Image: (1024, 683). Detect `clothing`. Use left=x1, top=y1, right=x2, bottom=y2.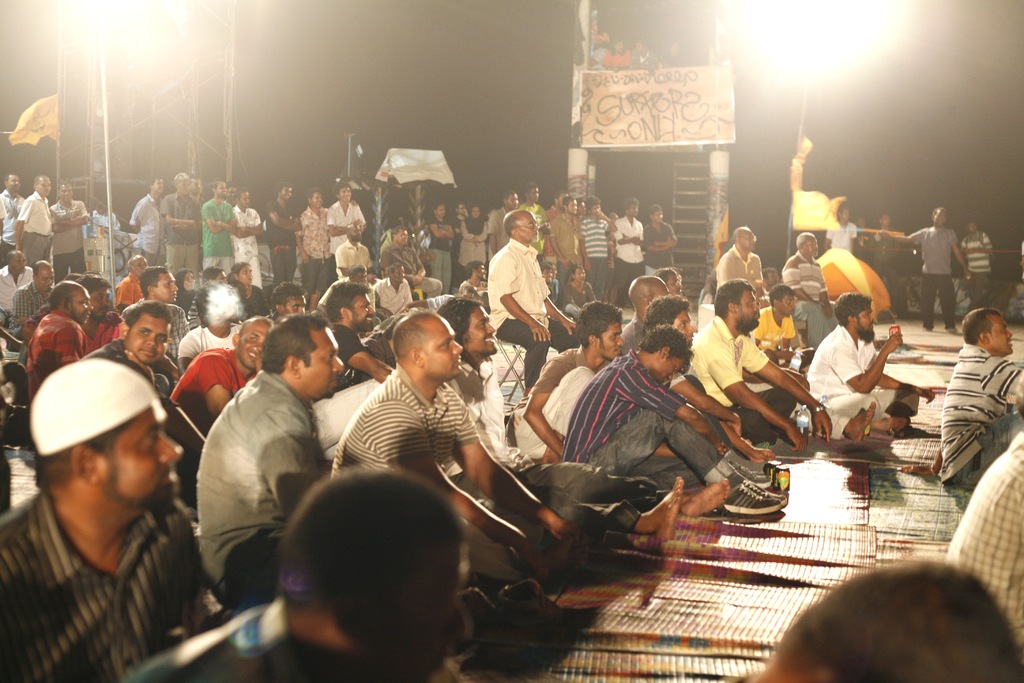
left=612, top=220, right=643, bottom=296.
